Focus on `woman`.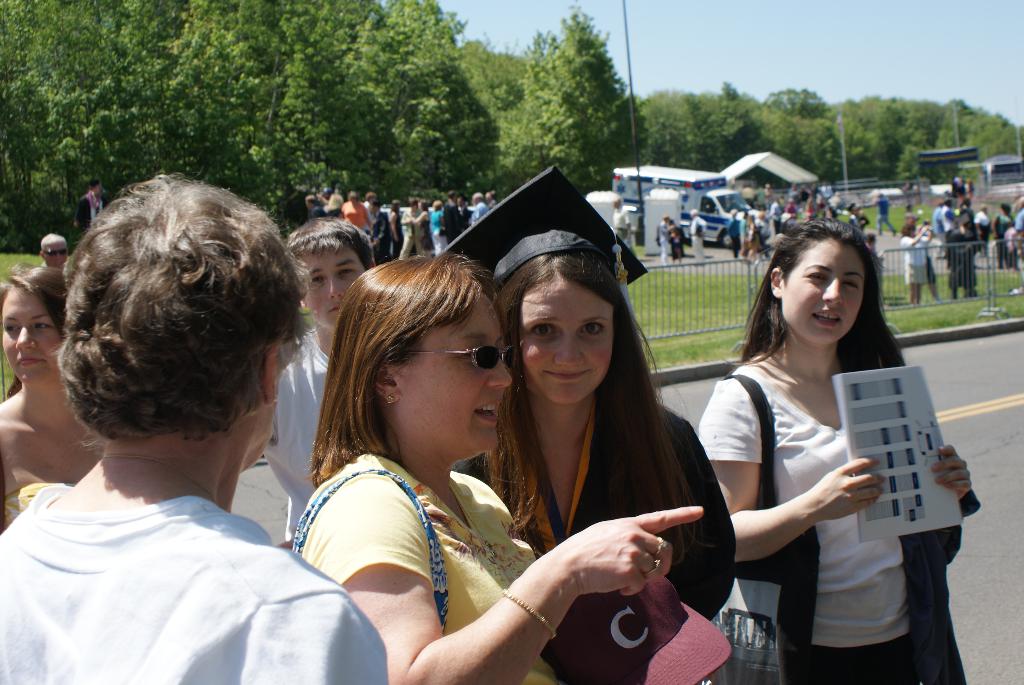
Focused at [0,258,105,536].
